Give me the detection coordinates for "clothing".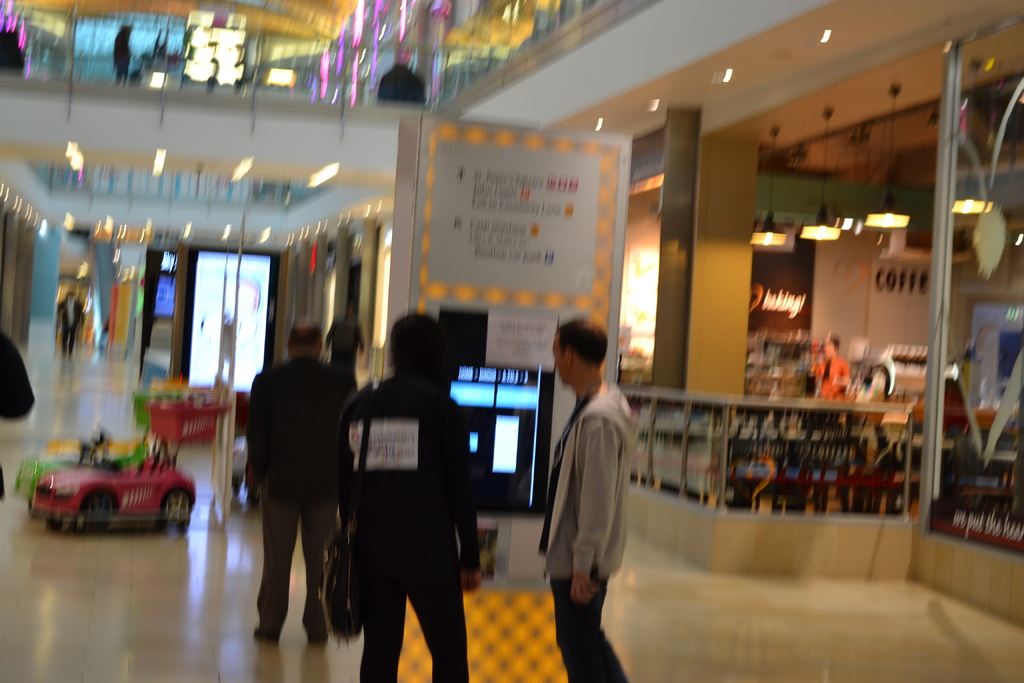
<bbox>243, 354, 353, 631</bbox>.
